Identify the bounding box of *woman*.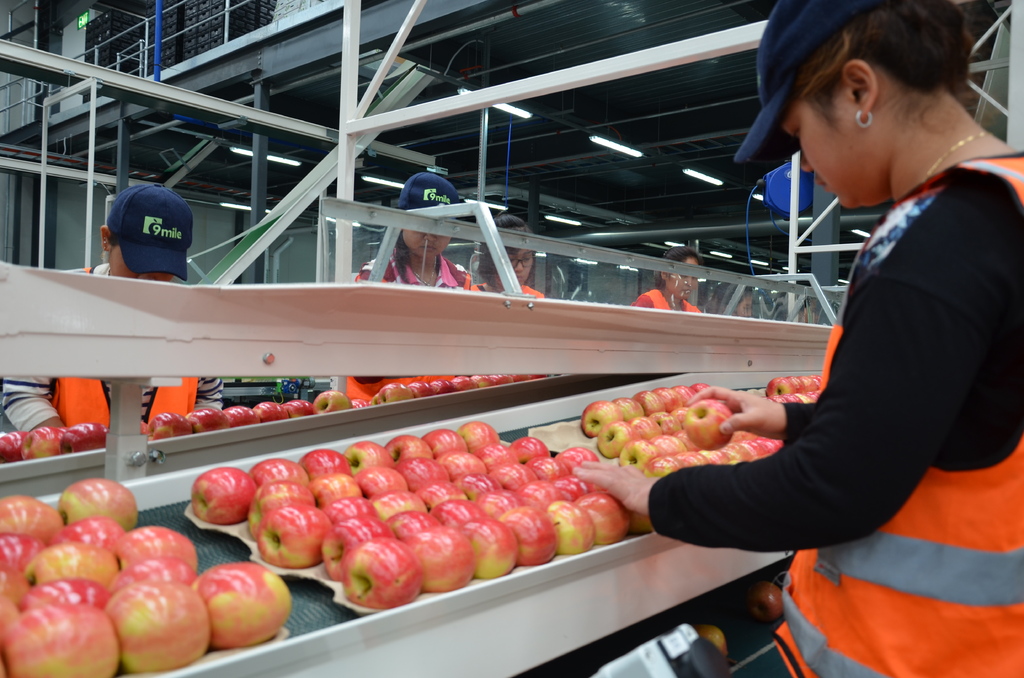
locate(0, 184, 221, 432).
